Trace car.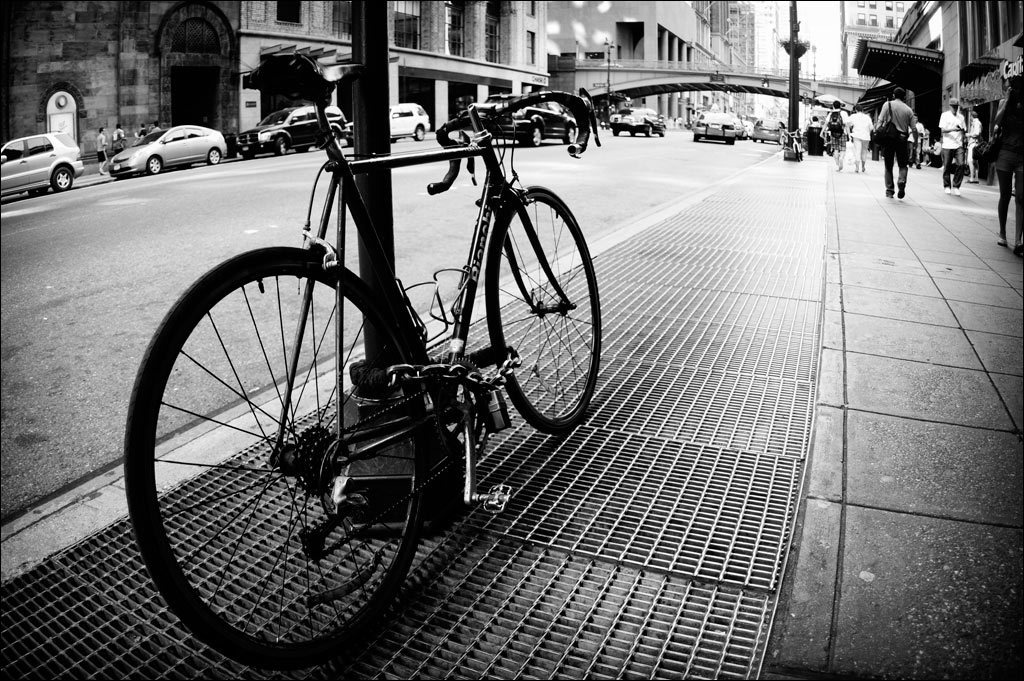
Traced to Rect(0, 128, 83, 206).
